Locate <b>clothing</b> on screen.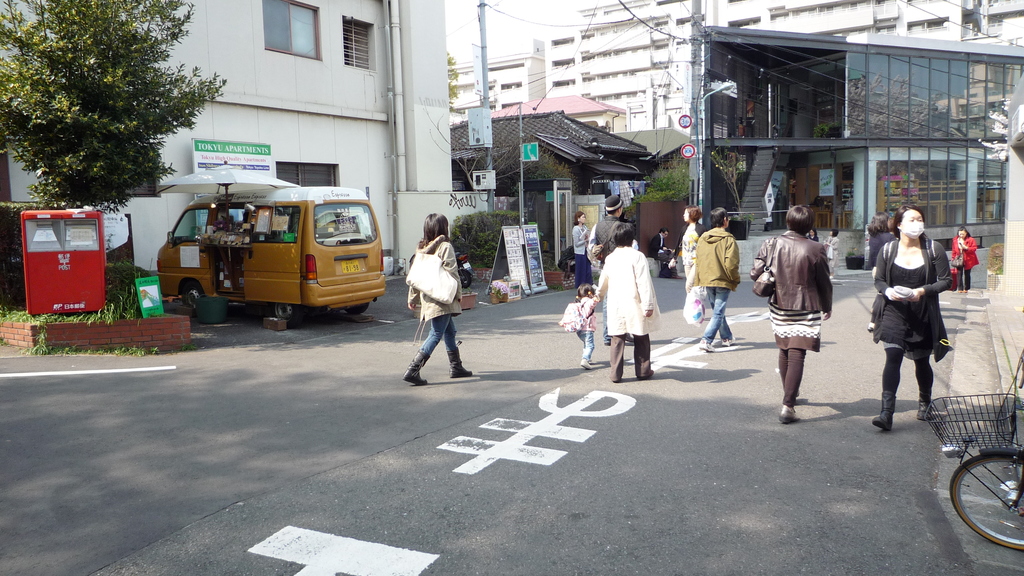
On screen at <bbox>557, 246, 579, 279</bbox>.
